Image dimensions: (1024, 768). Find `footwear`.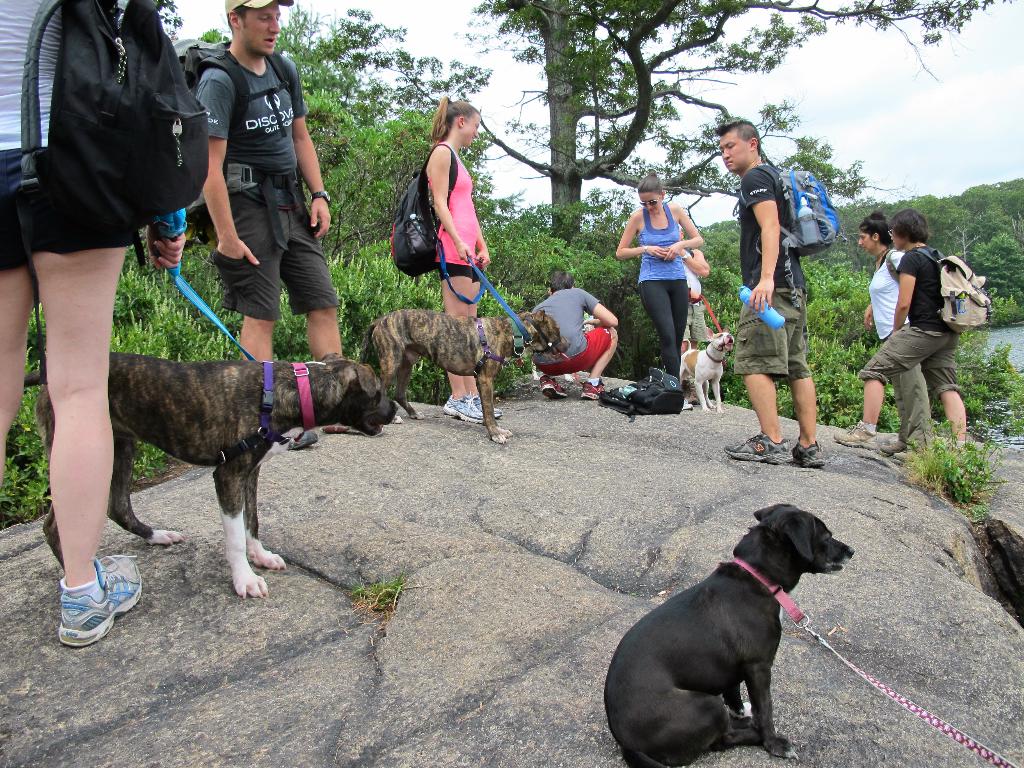
(684, 396, 696, 412).
